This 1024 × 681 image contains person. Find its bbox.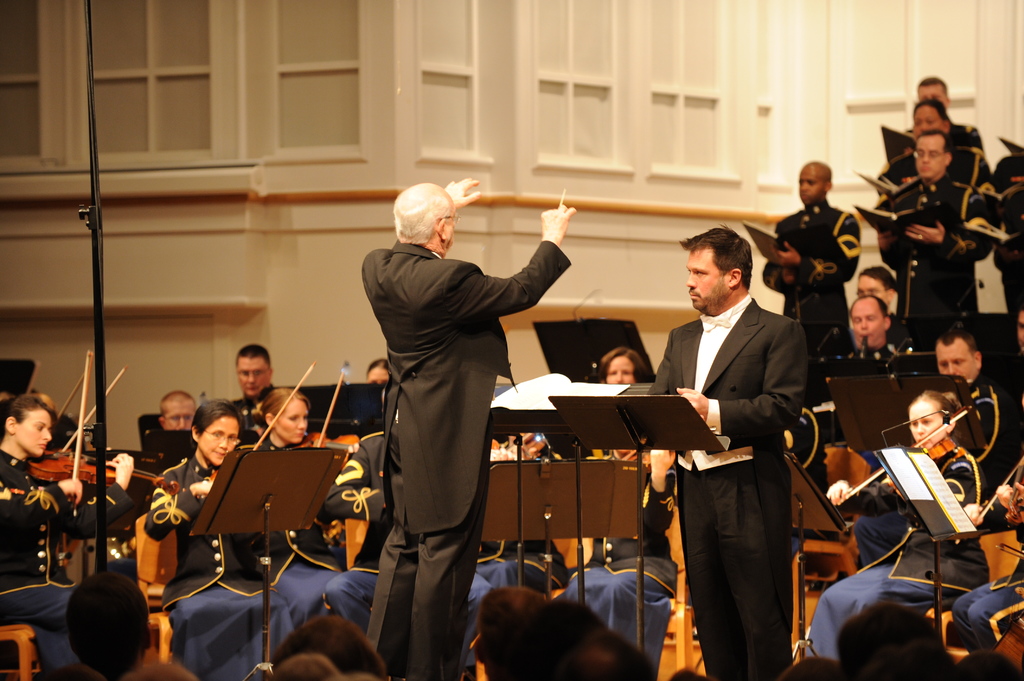
box(876, 98, 991, 198).
